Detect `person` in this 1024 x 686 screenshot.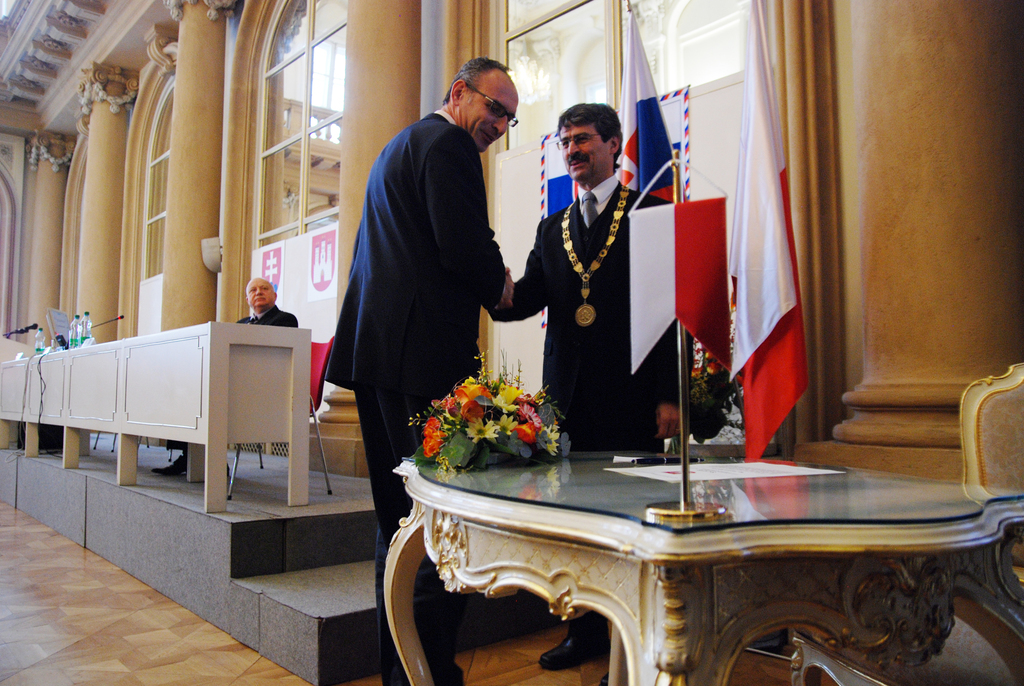
Detection: (146,277,306,480).
